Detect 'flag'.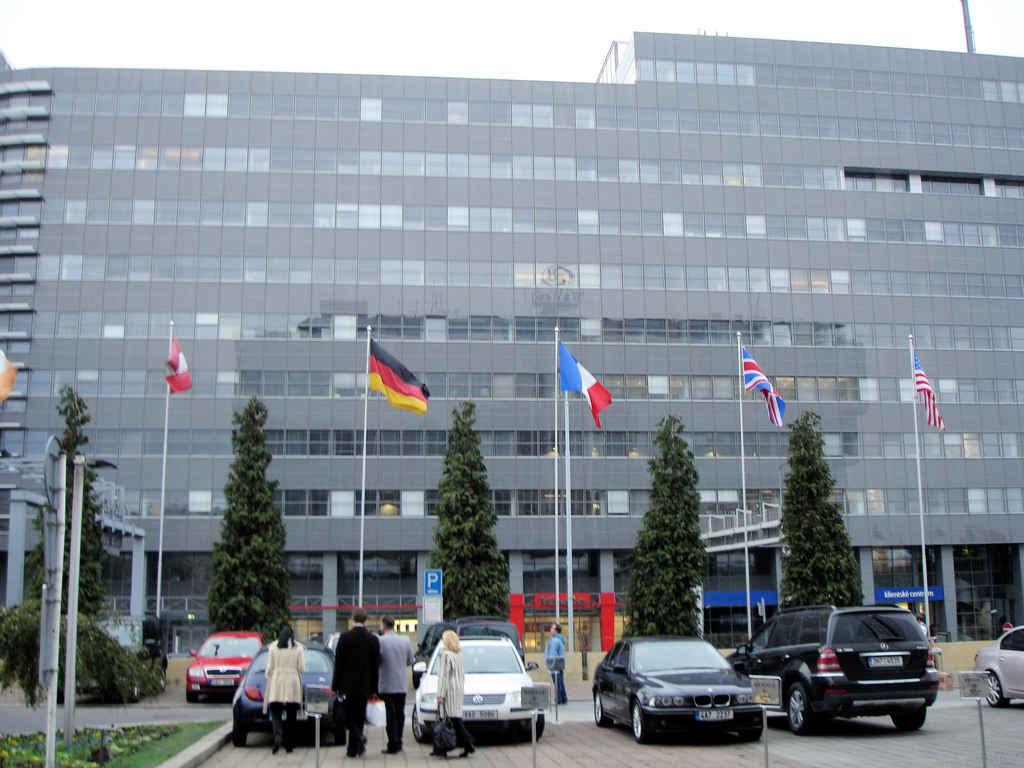
Detected at {"left": 914, "top": 360, "right": 950, "bottom": 436}.
